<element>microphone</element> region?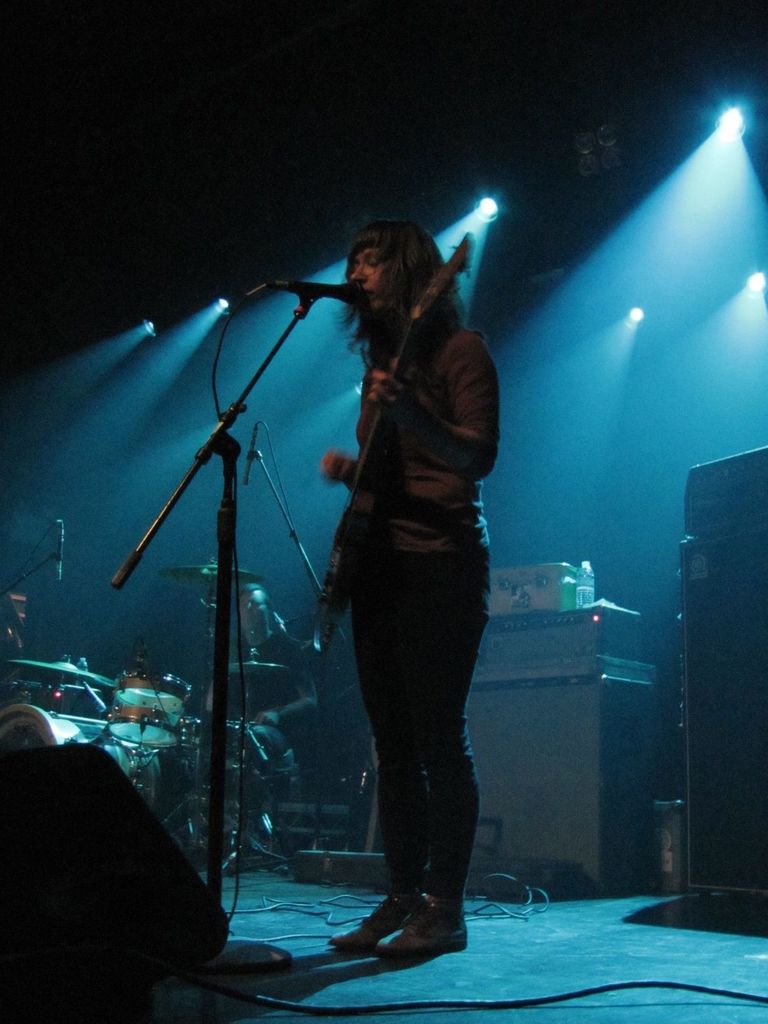
rect(239, 424, 266, 488)
